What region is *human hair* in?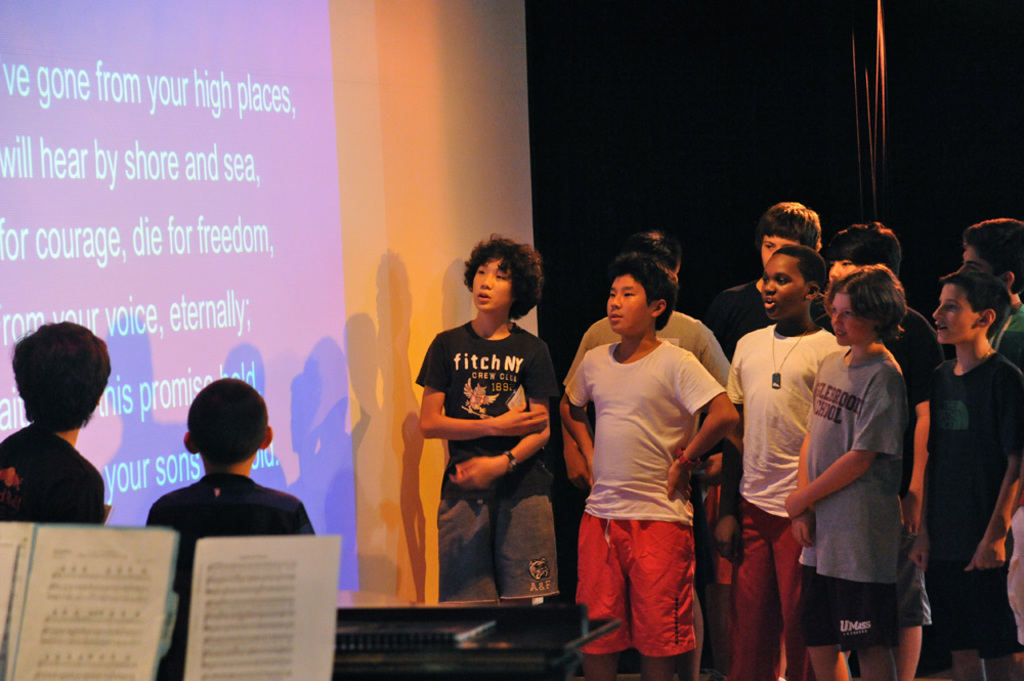
613,254,675,330.
